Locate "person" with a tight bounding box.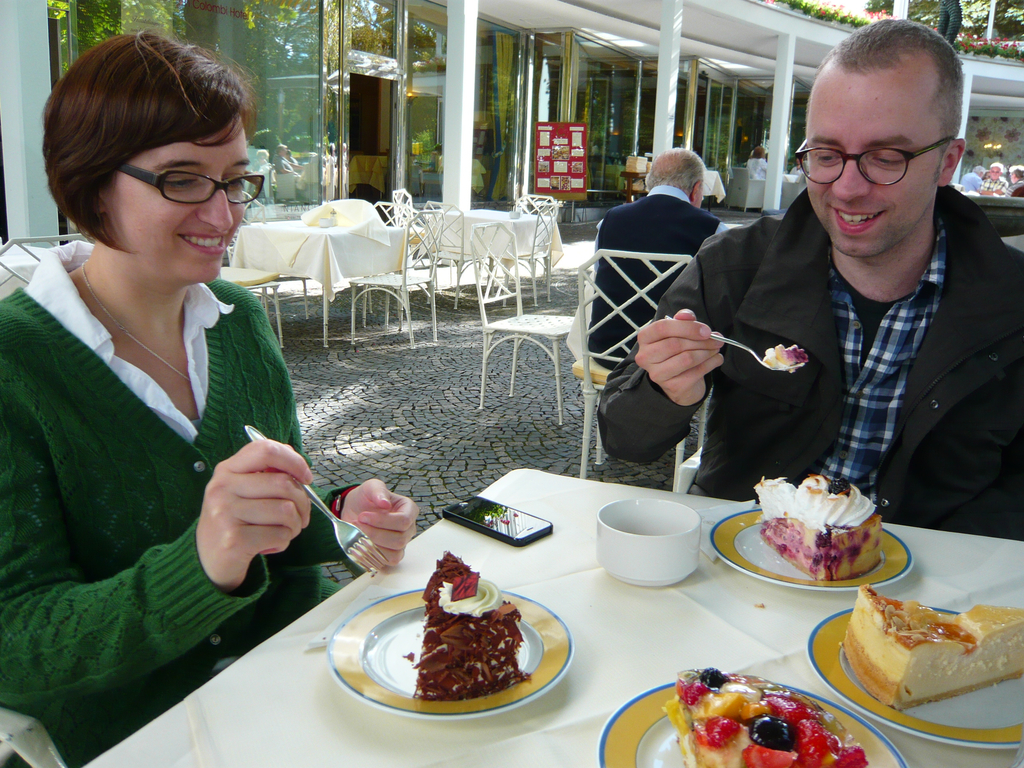
locate(0, 21, 423, 767).
